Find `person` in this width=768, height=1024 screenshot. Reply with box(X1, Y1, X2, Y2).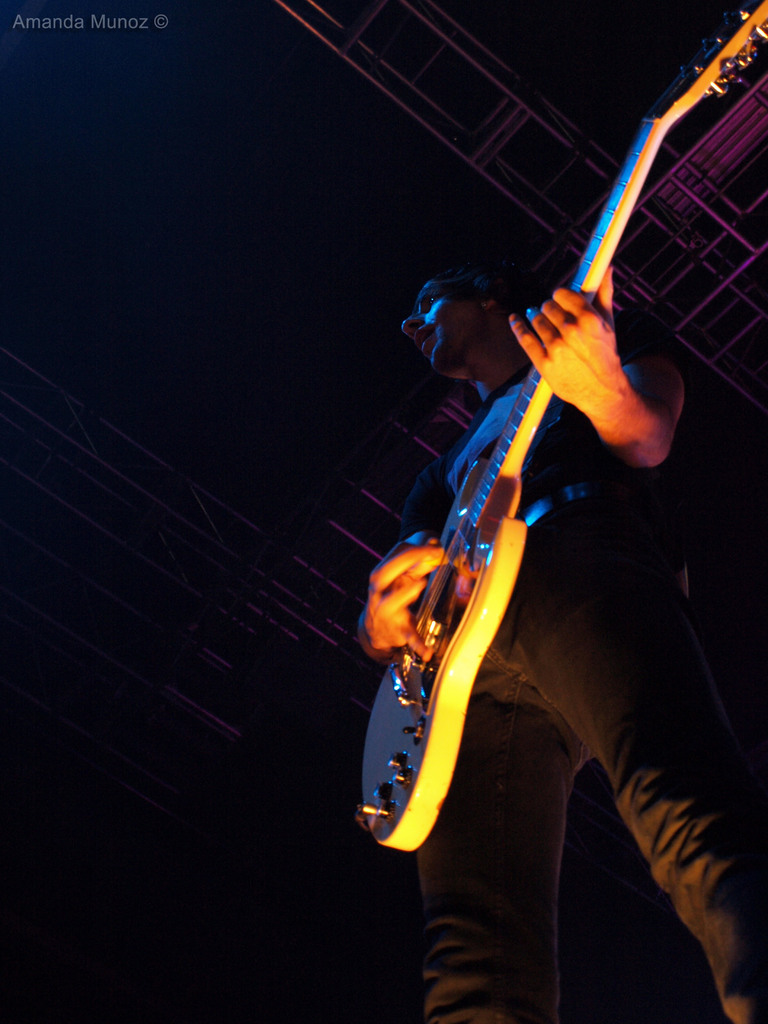
box(346, 188, 688, 931).
